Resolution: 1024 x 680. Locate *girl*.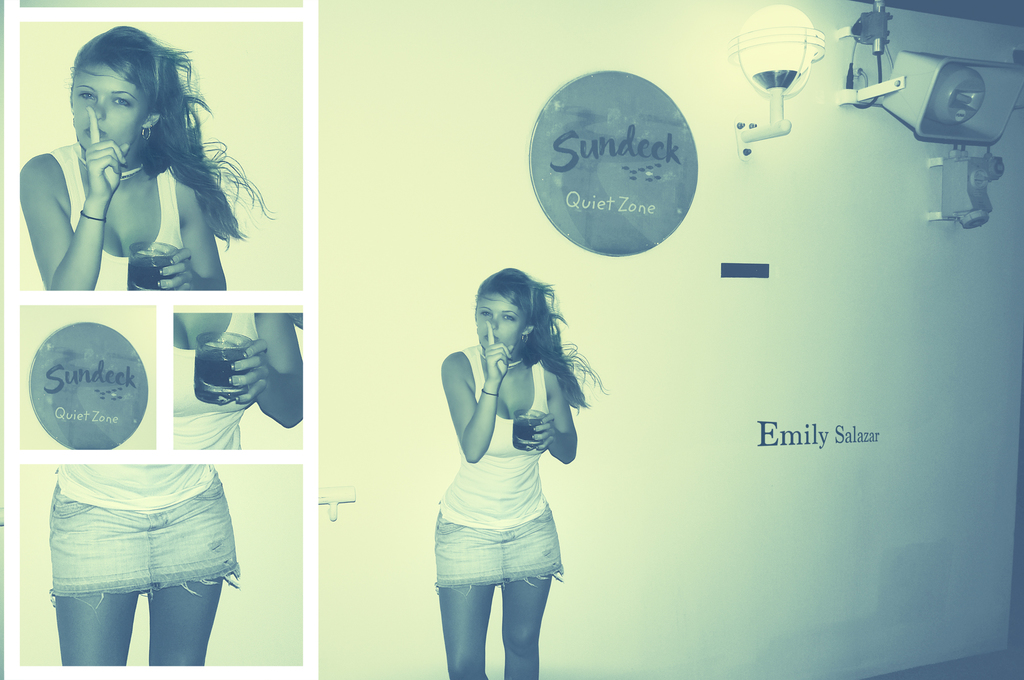
[14,28,258,290].
